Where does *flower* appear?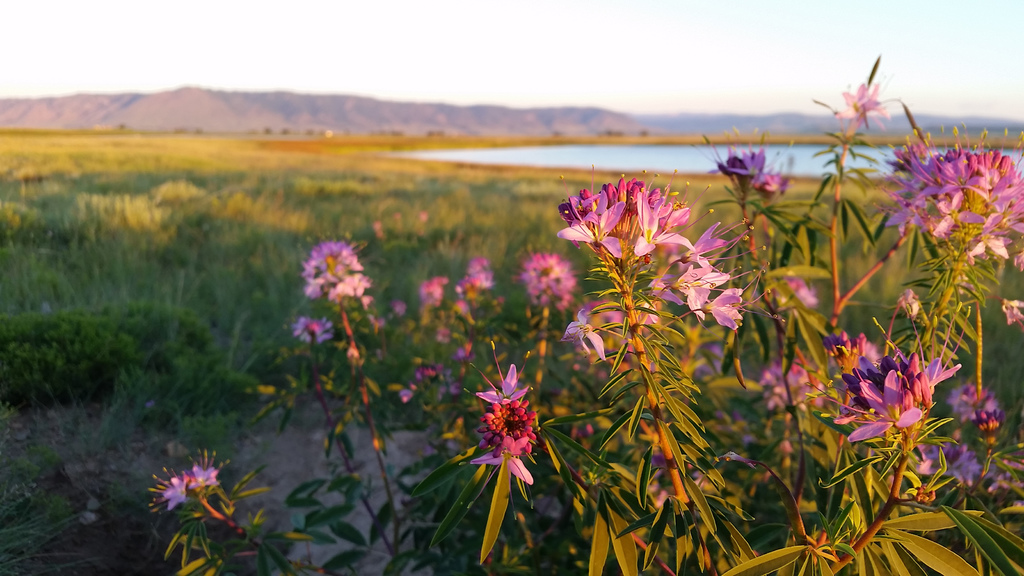
Appears at x1=296, y1=314, x2=353, y2=342.
